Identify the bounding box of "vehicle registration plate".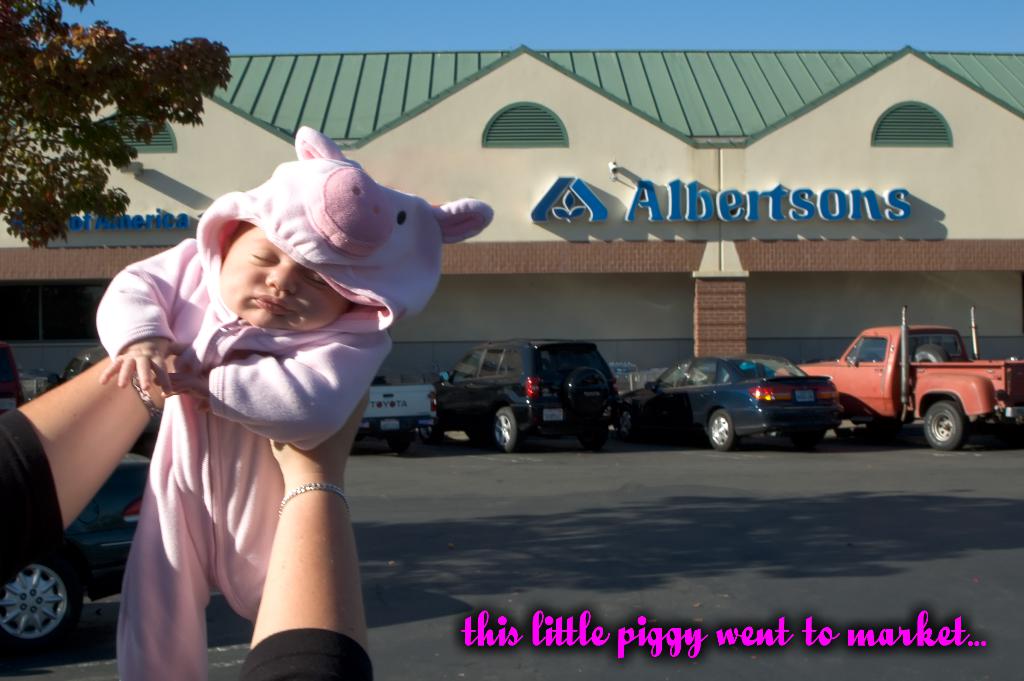
794,386,813,404.
